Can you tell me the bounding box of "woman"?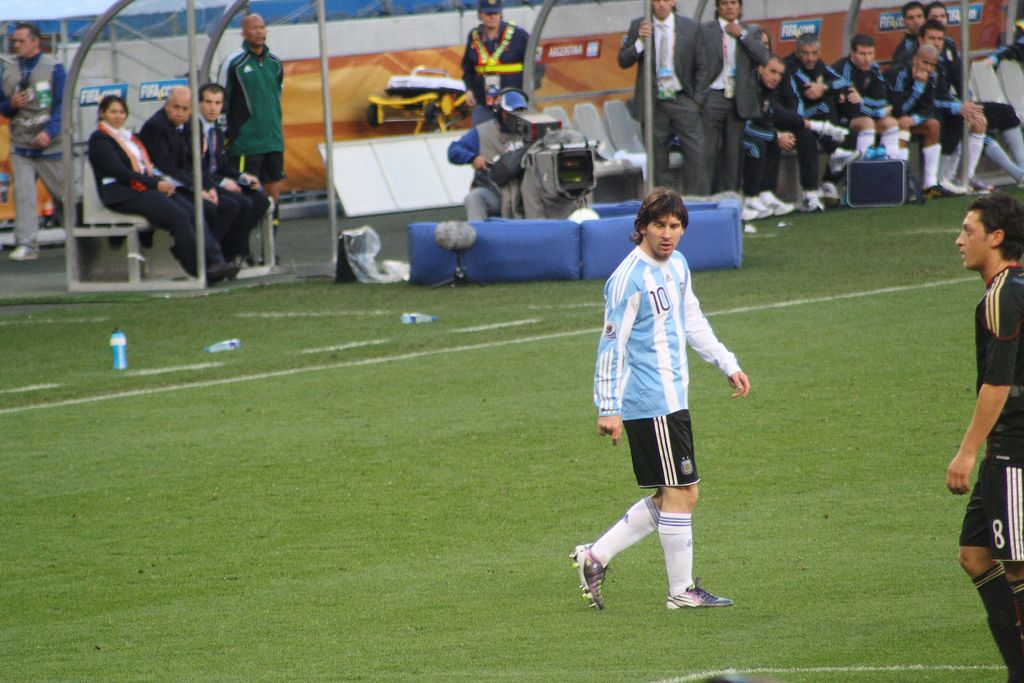
x1=591, y1=171, x2=767, y2=631.
